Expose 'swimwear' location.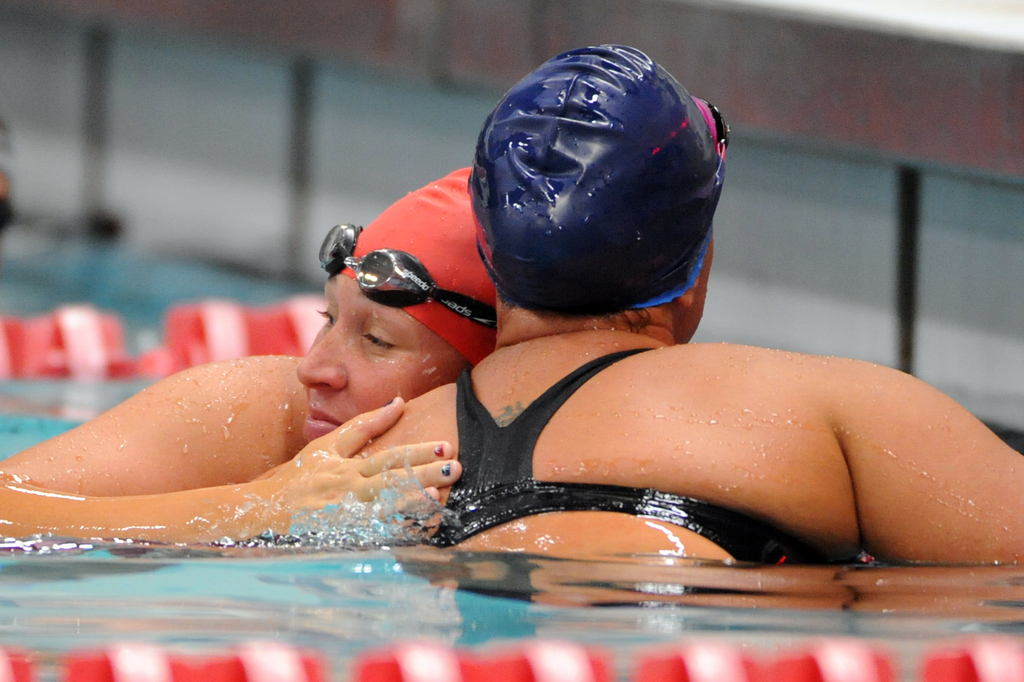
Exposed at bbox(413, 345, 852, 573).
